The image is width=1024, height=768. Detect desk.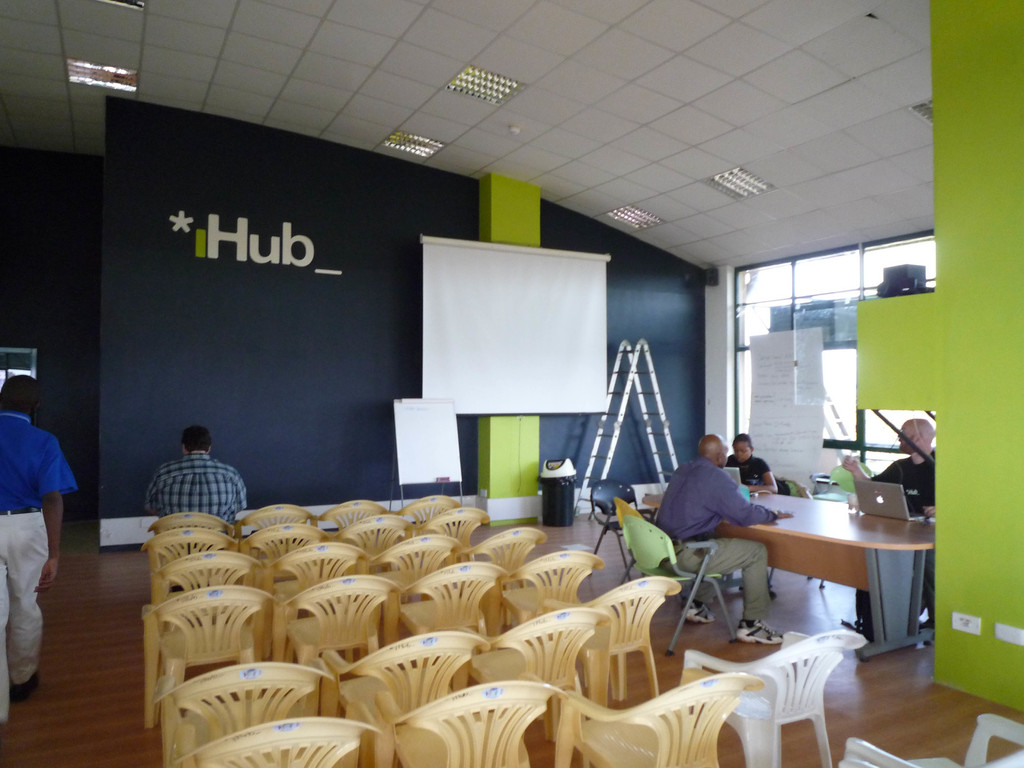
Detection: 644 491 936 664.
